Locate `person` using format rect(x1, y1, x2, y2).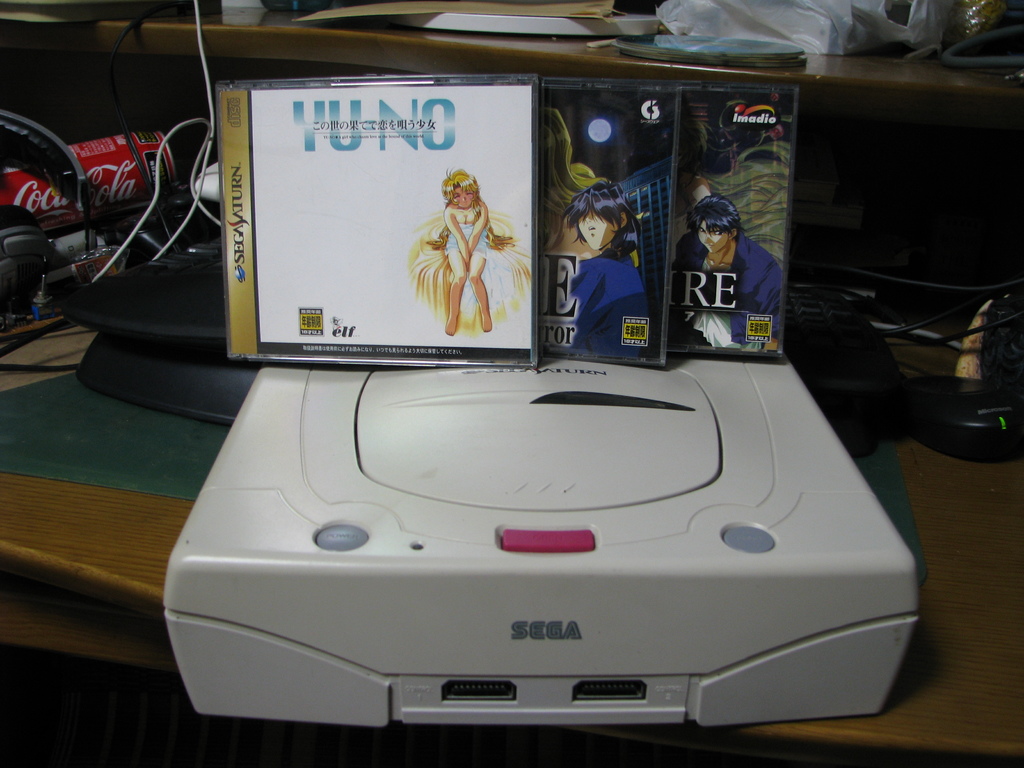
rect(424, 173, 515, 338).
